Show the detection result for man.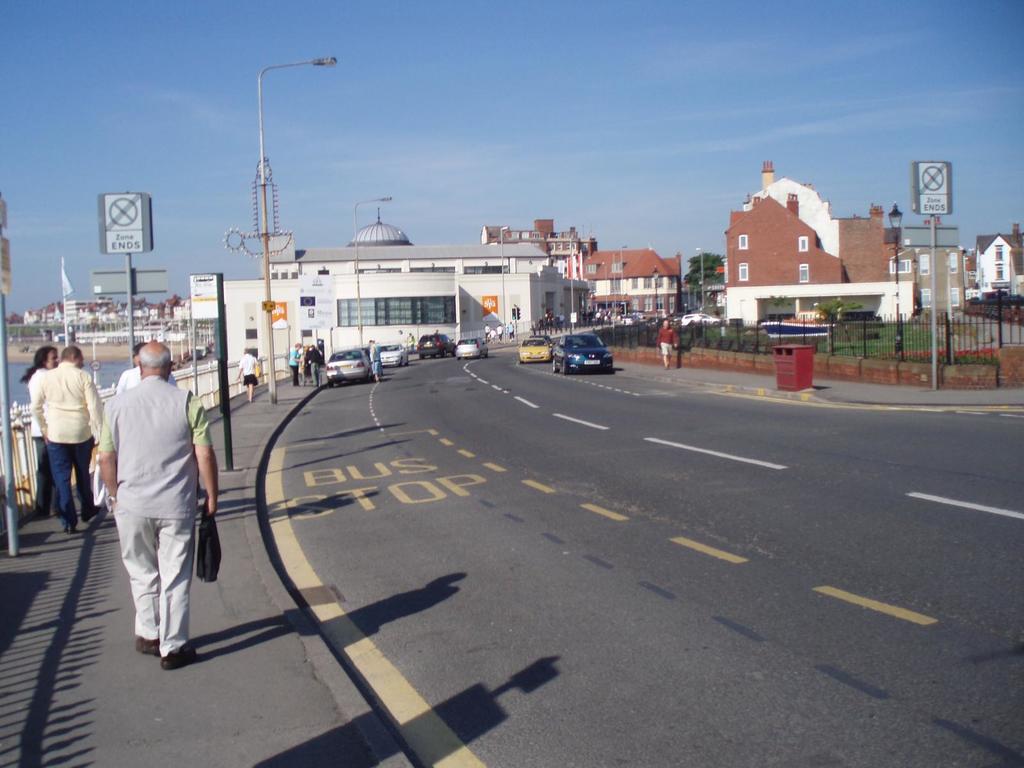
(655,319,677,369).
